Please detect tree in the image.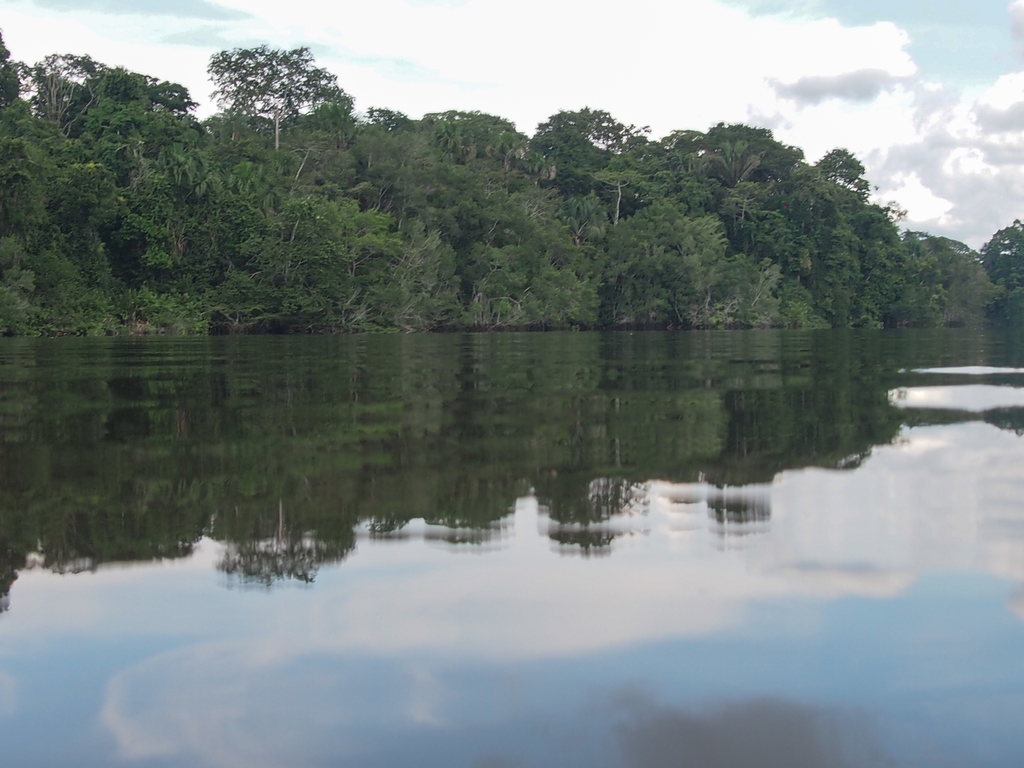
detection(179, 26, 349, 156).
